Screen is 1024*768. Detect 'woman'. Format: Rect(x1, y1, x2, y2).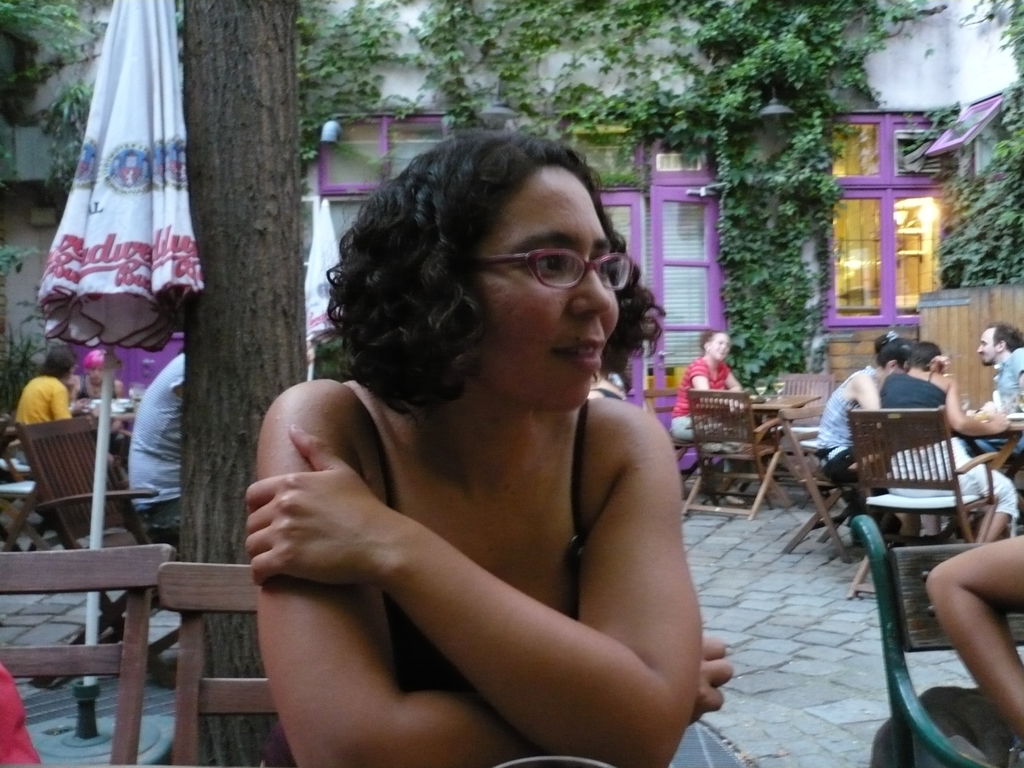
Rect(668, 324, 738, 506).
